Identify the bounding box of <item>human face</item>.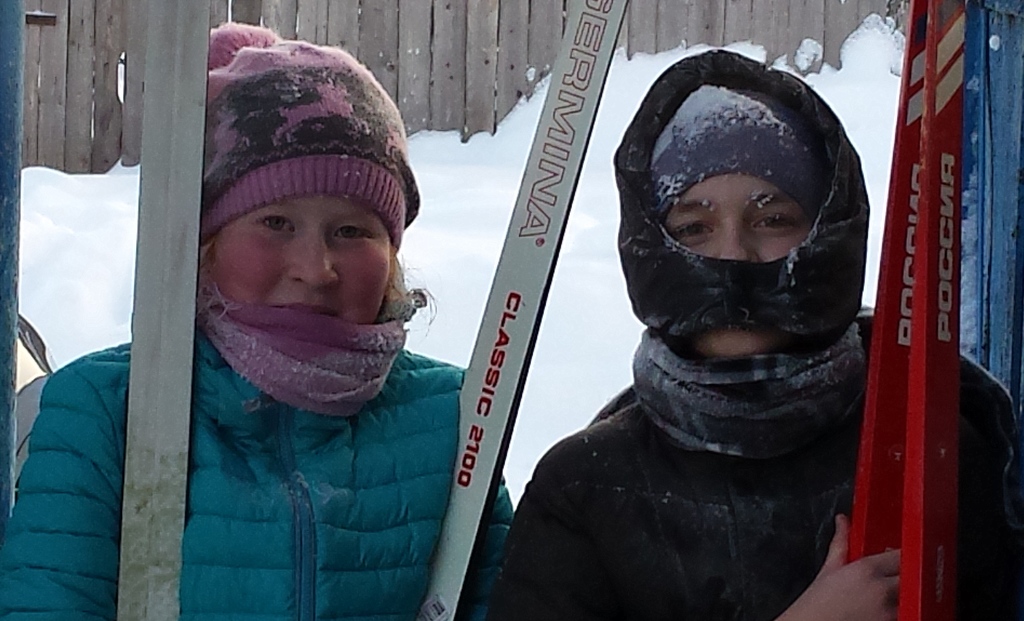
l=668, t=177, r=815, b=356.
